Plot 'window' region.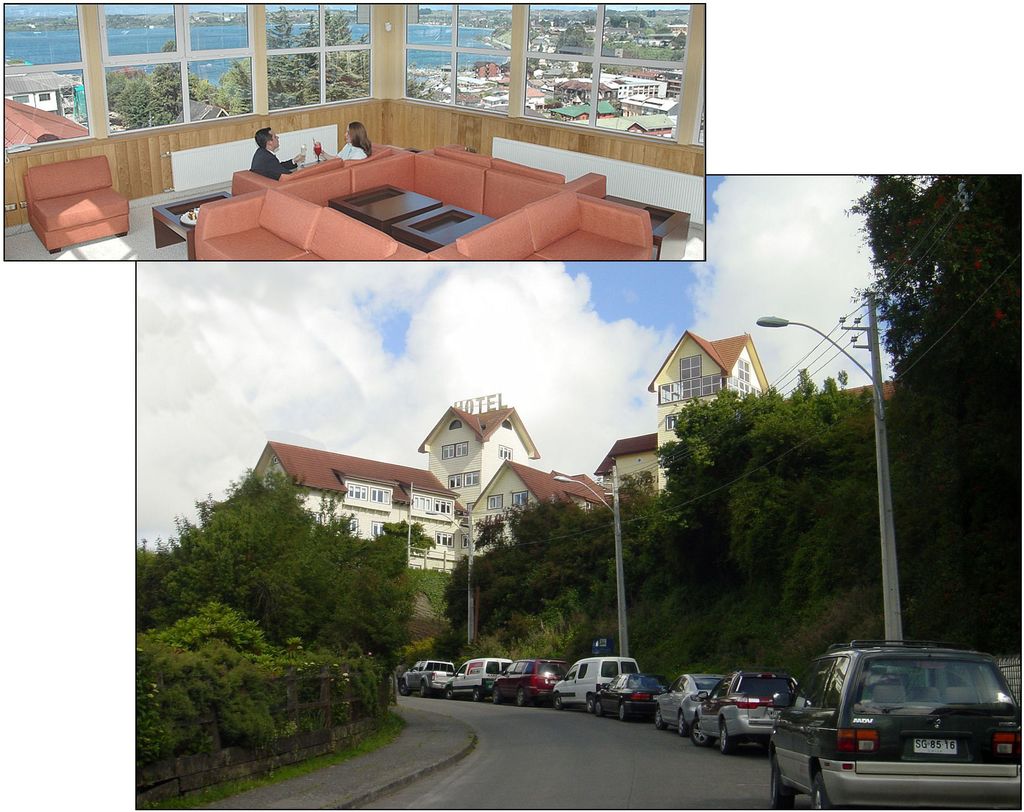
Plotted at <region>265, 2, 372, 112</region>.
